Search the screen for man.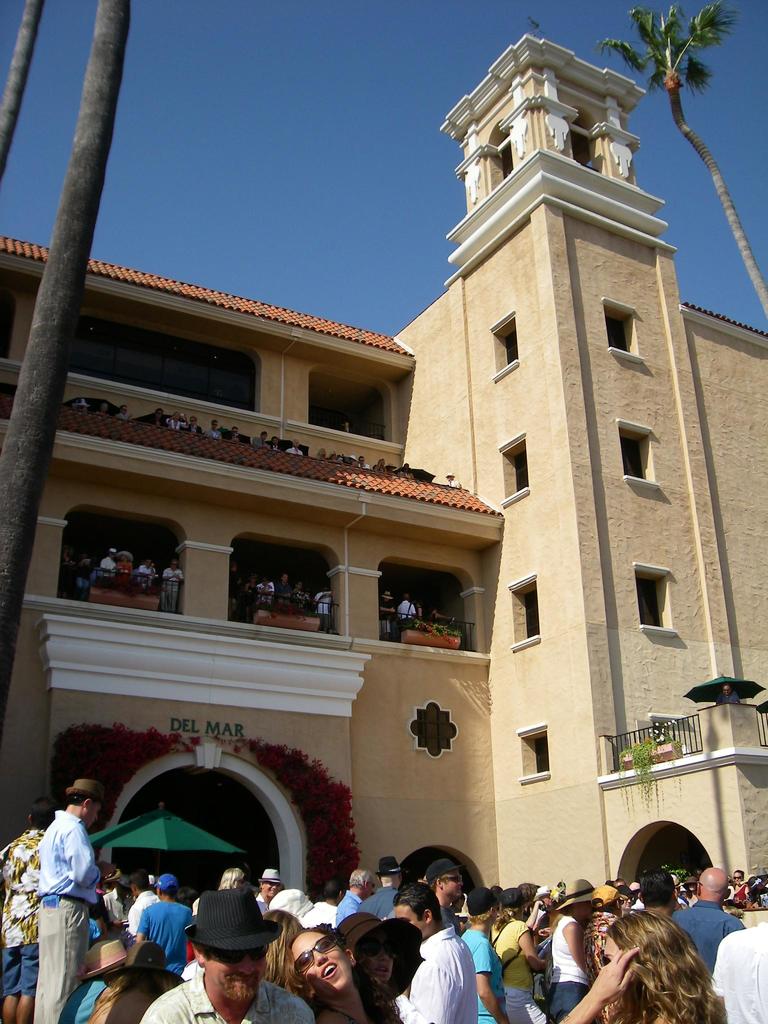
Found at [385,880,478,1023].
